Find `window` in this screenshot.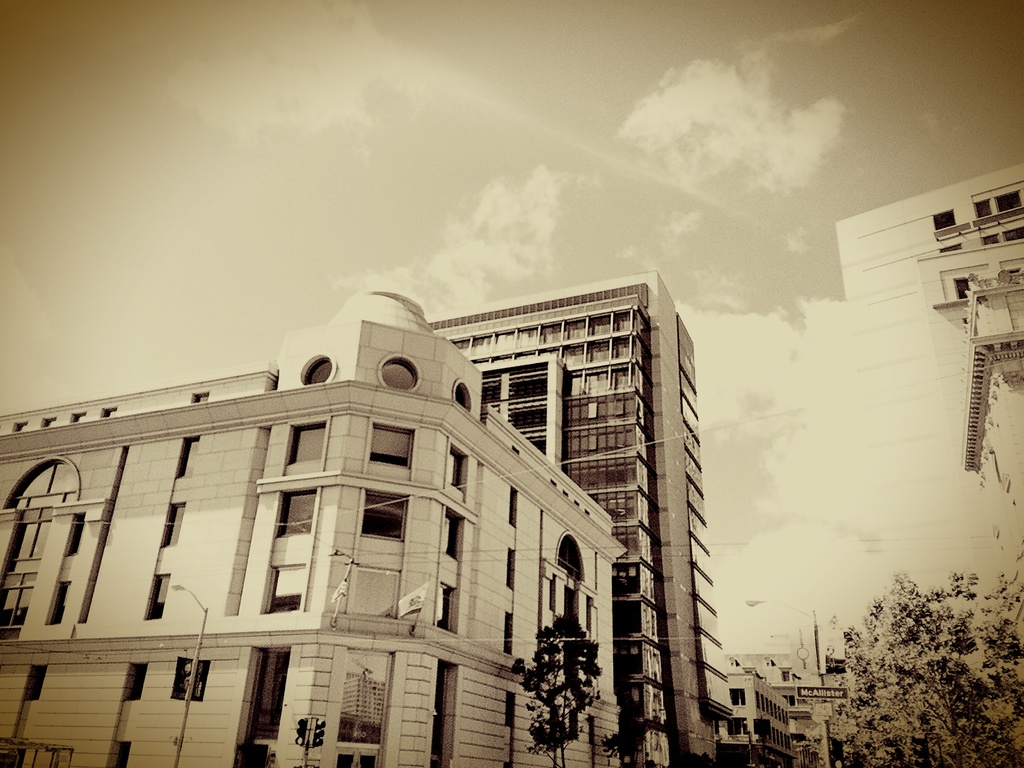
The bounding box for `window` is [452, 384, 478, 412].
